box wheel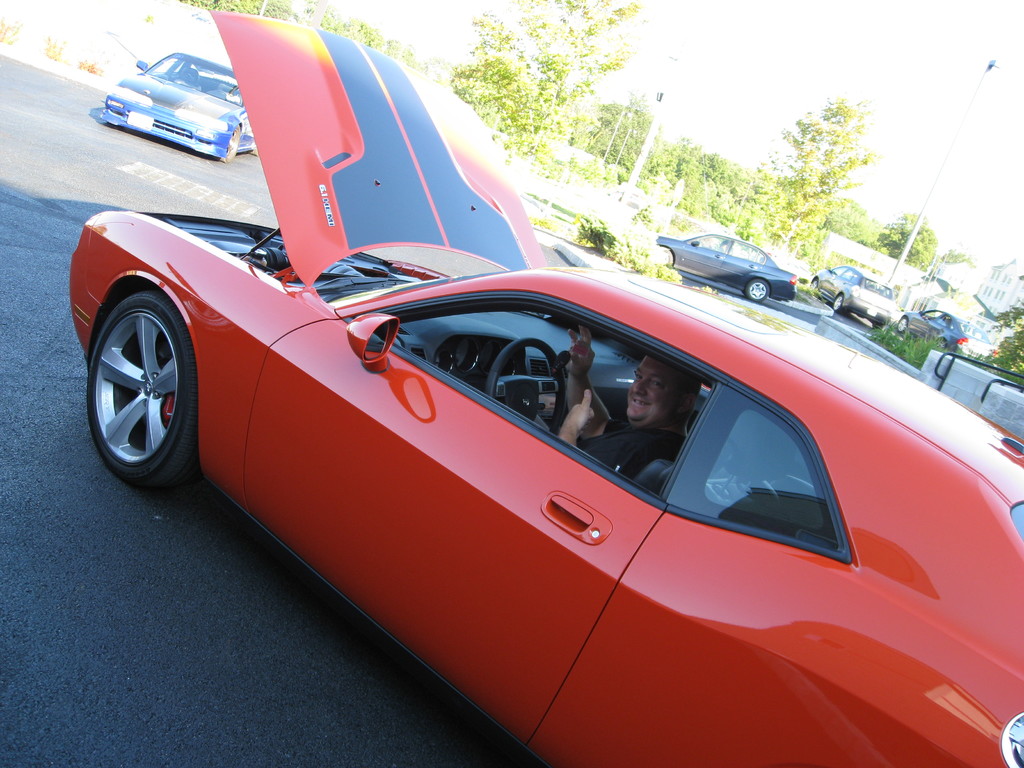
x1=217 y1=90 x2=230 y2=98
